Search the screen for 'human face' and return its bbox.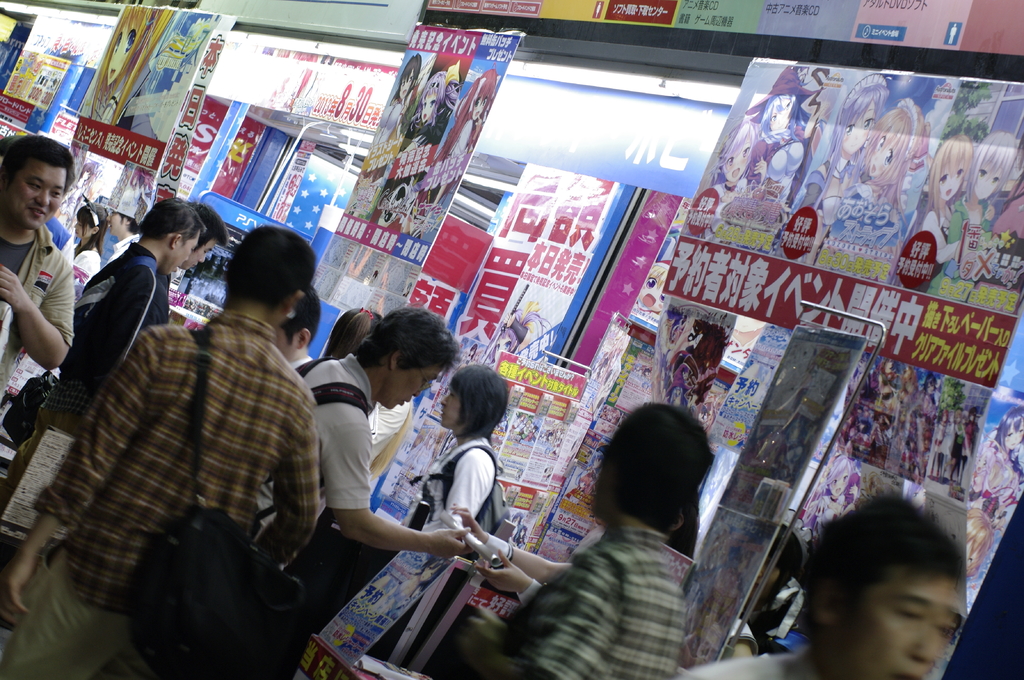
Found: locate(962, 417, 967, 425).
